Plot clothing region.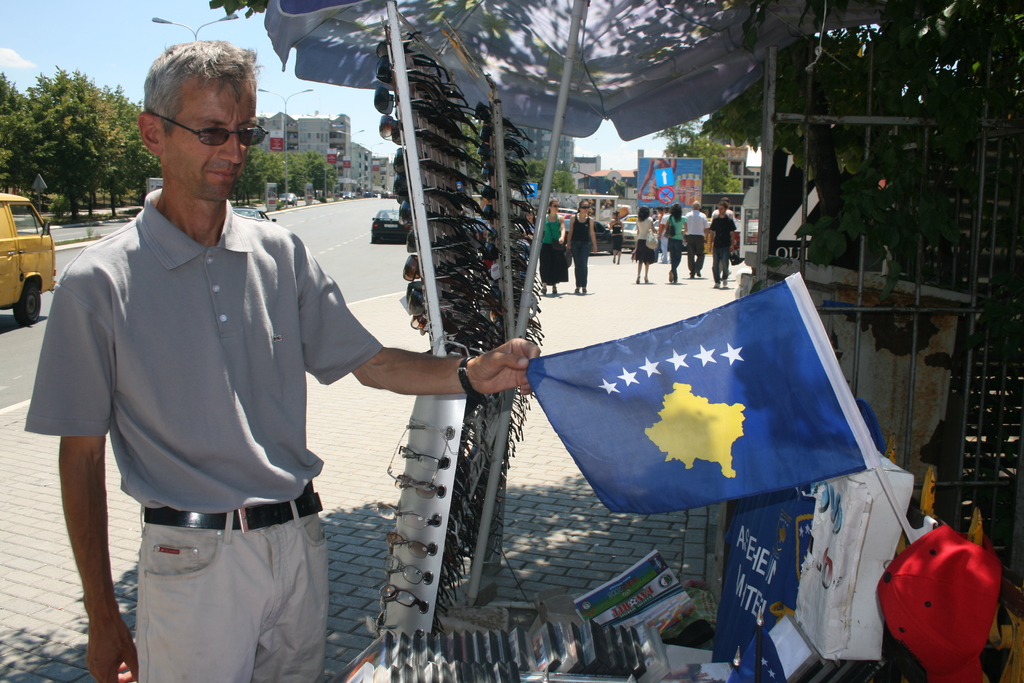
Plotted at [540,226,568,288].
